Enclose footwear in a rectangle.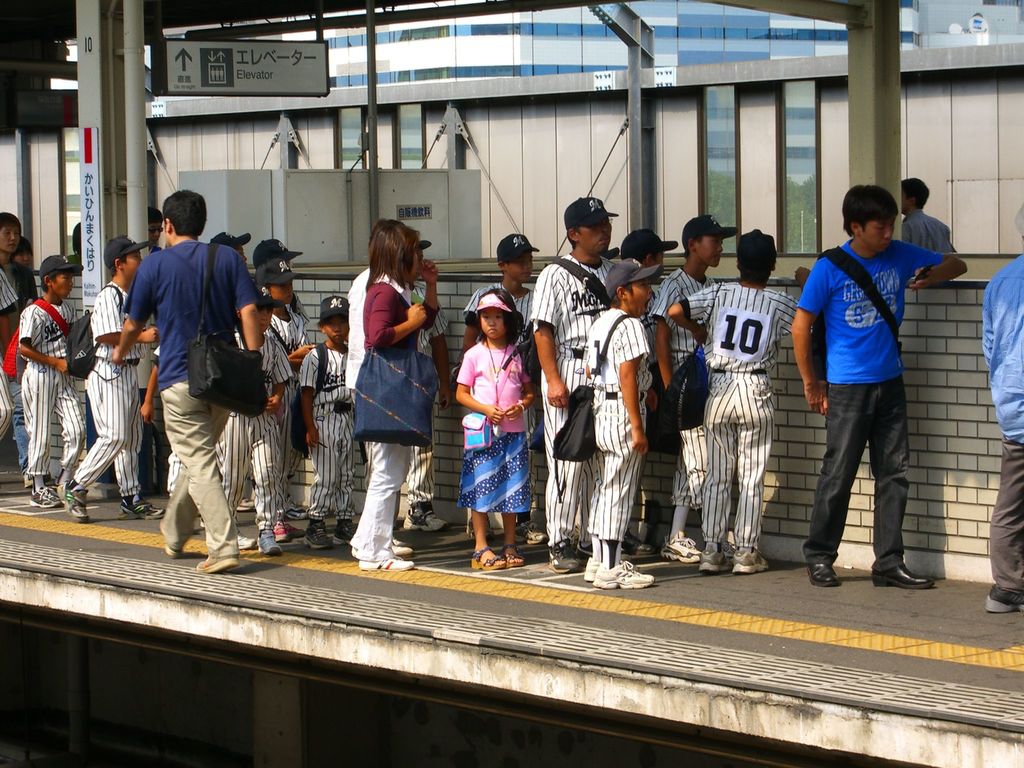
67, 482, 86, 520.
